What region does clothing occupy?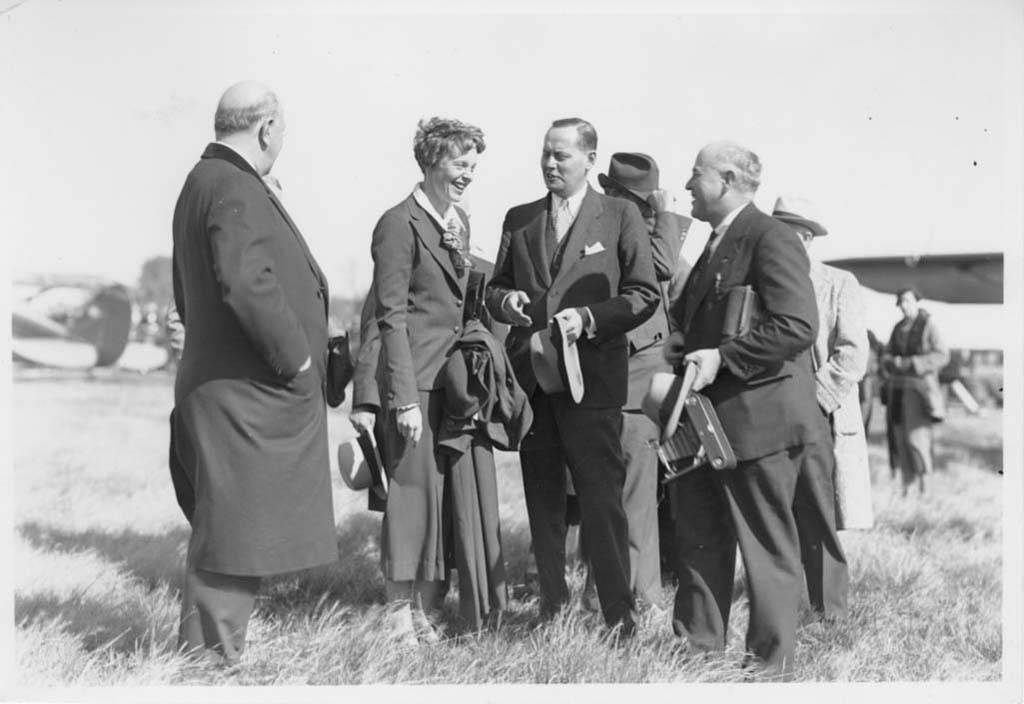
878/309/952/496.
